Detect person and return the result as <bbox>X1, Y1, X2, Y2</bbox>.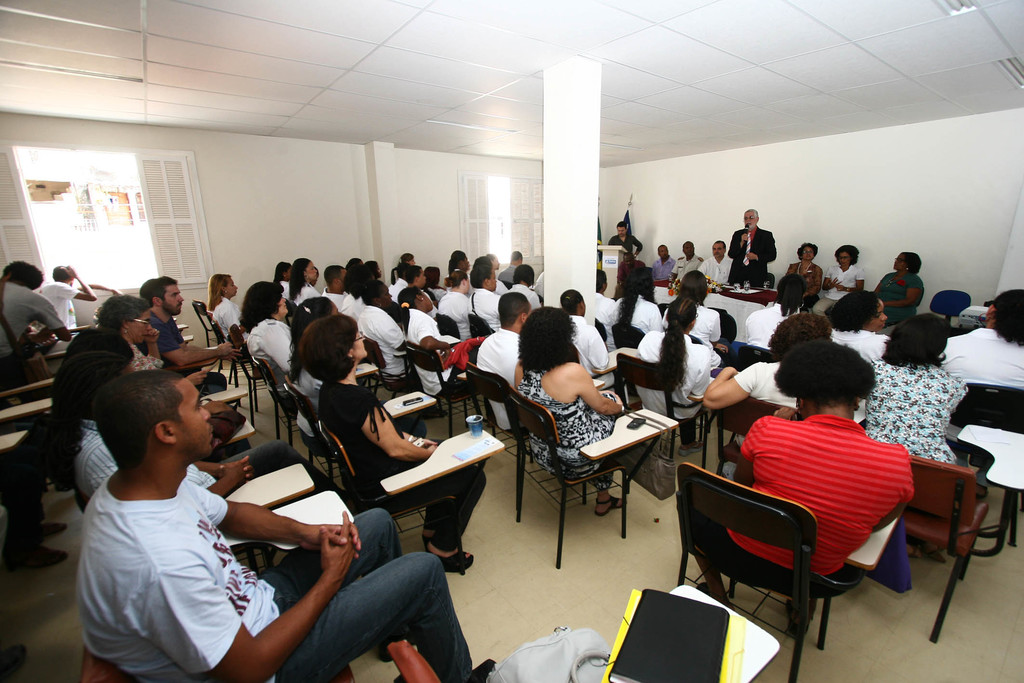
<bbox>726, 320, 922, 638</bbox>.
